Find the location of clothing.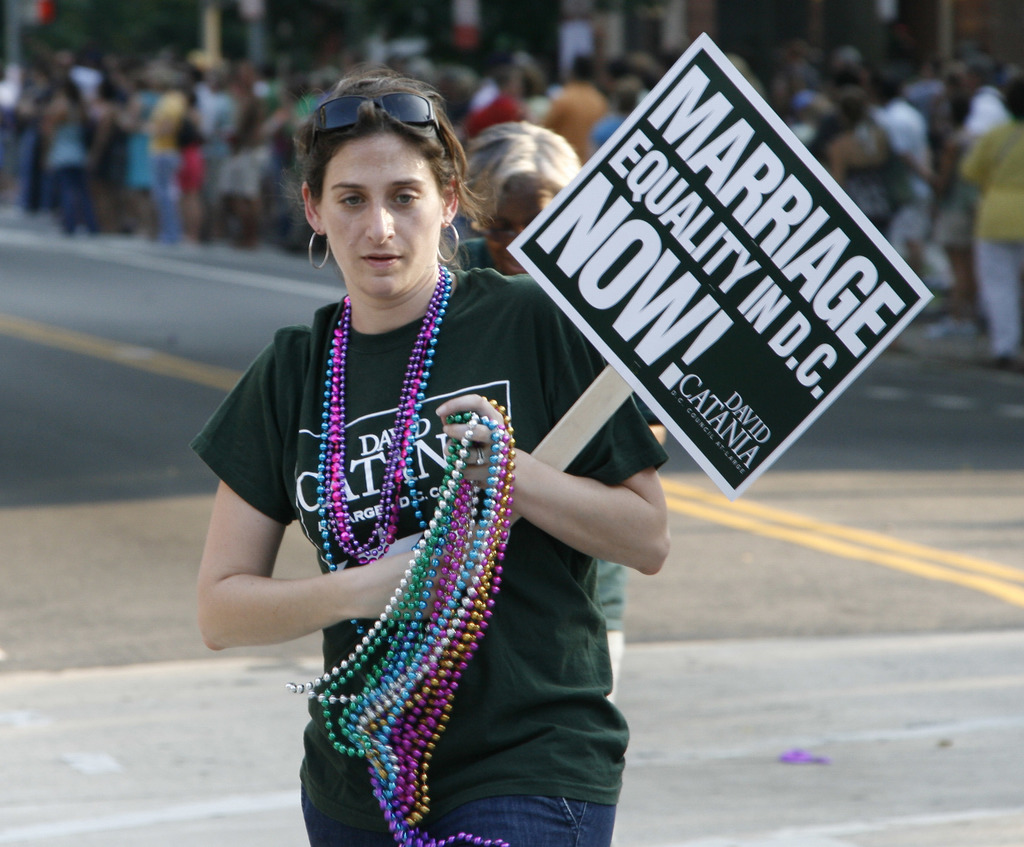
Location: l=37, t=104, r=95, b=224.
